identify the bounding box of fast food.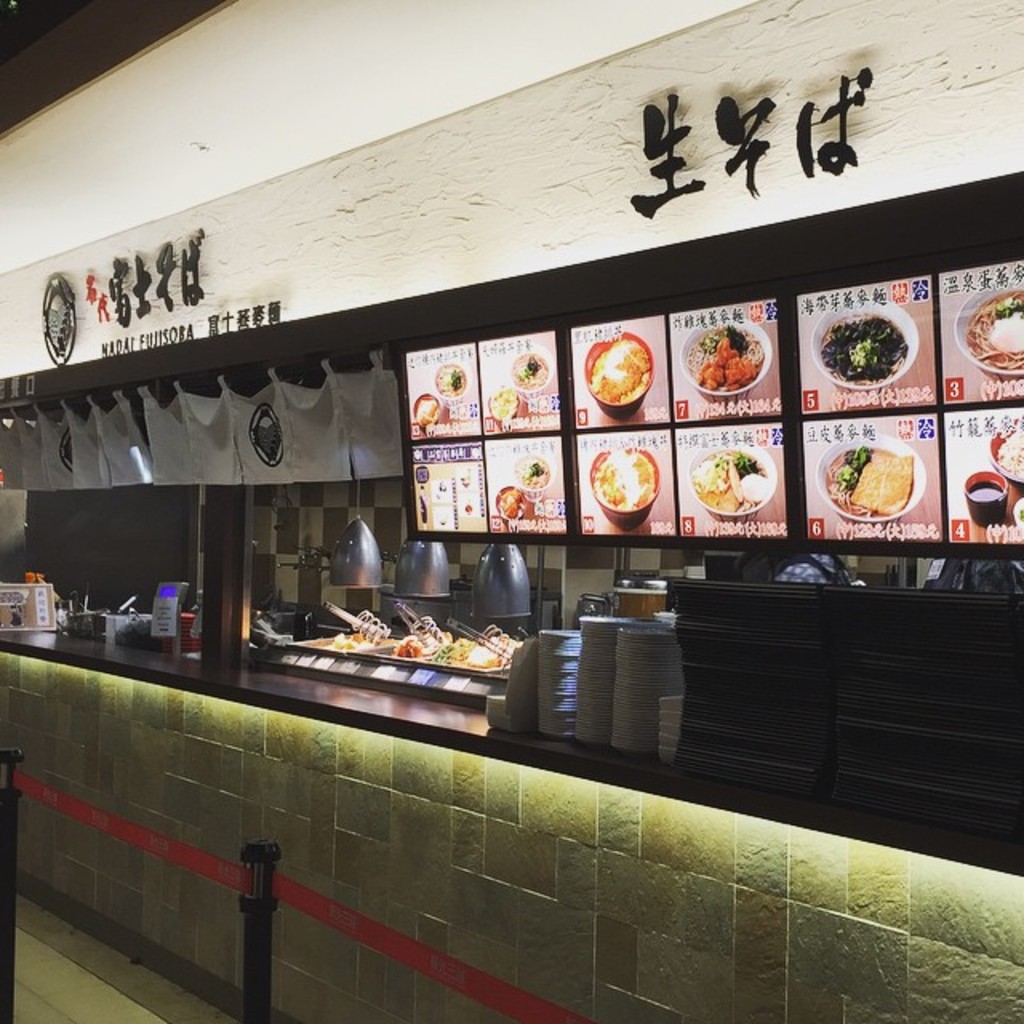
bbox(533, 472, 536, 486).
